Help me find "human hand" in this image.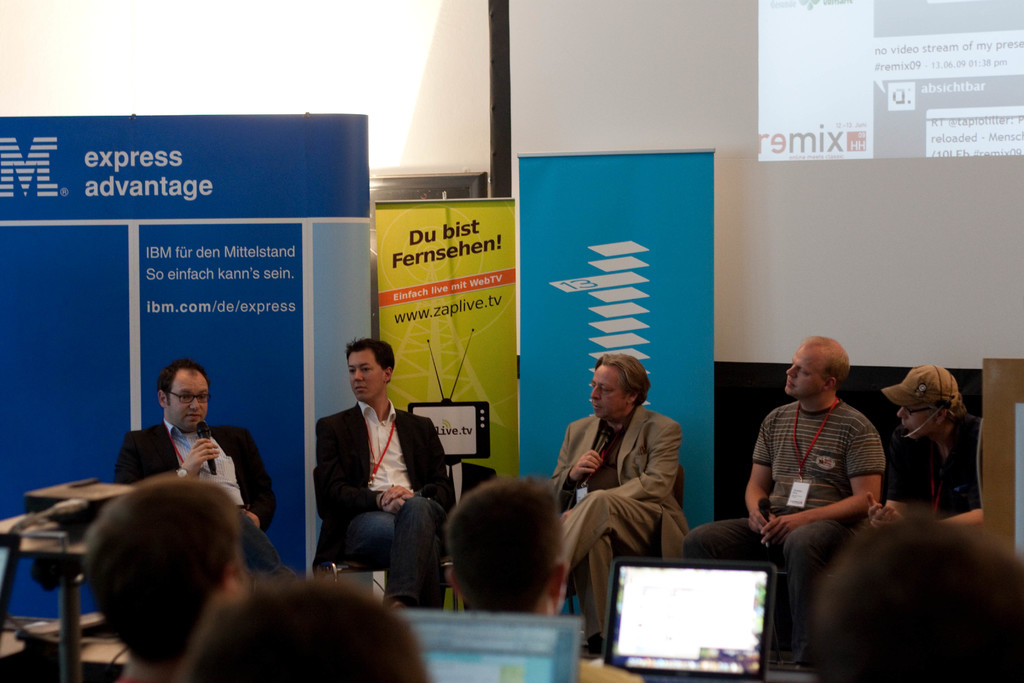
Found it: crop(865, 494, 902, 523).
